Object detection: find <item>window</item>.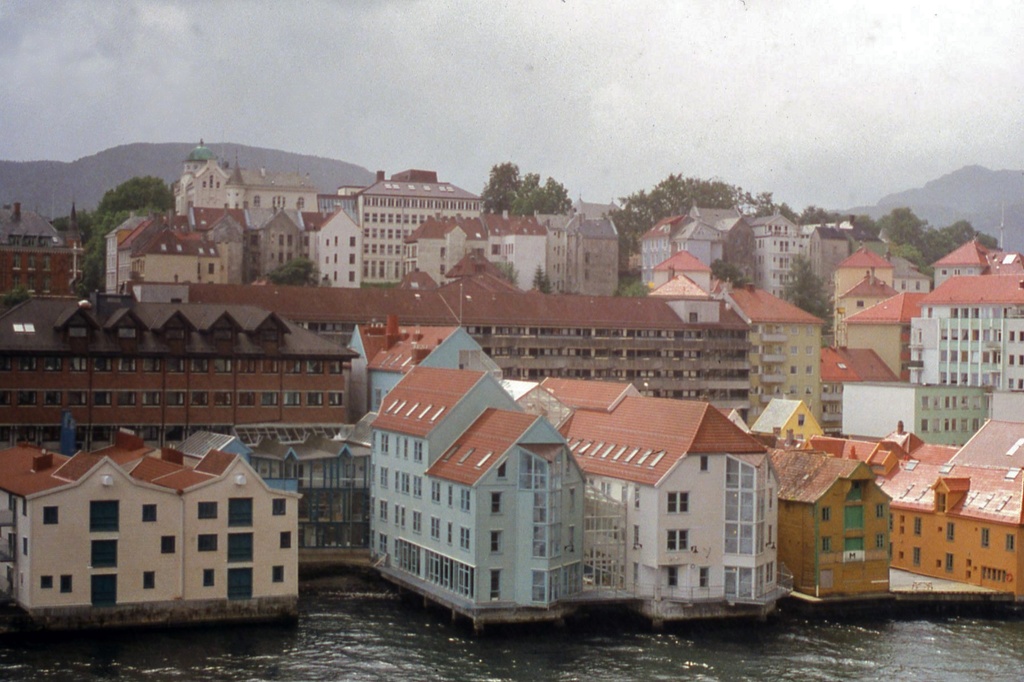
crop(87, 573, 121, 601).
